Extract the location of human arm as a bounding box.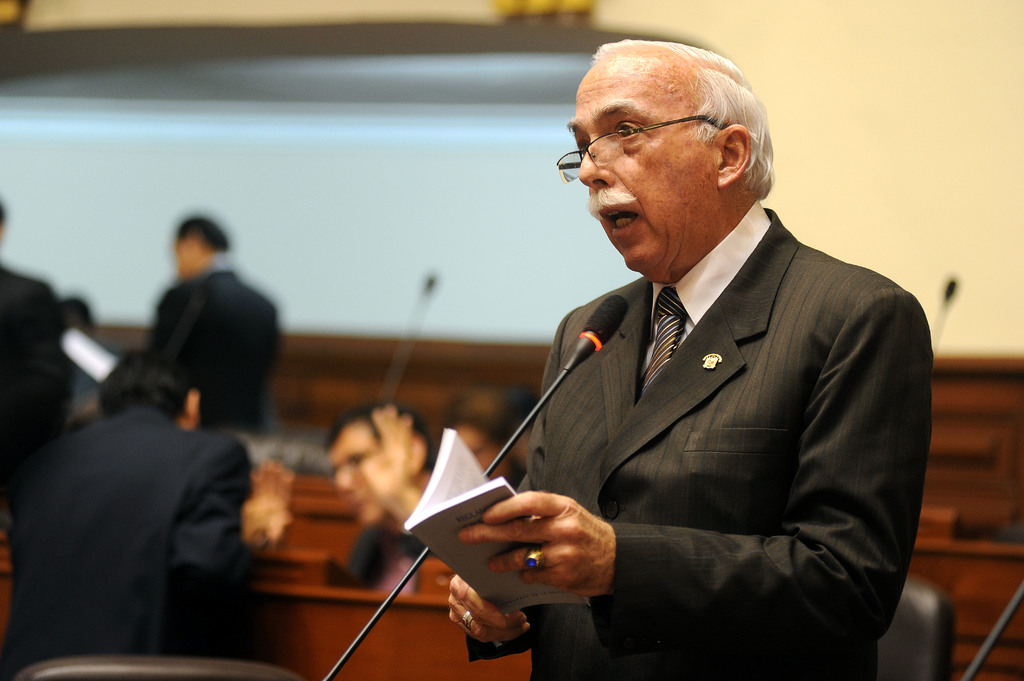
region(150, 262, 231, 382).
